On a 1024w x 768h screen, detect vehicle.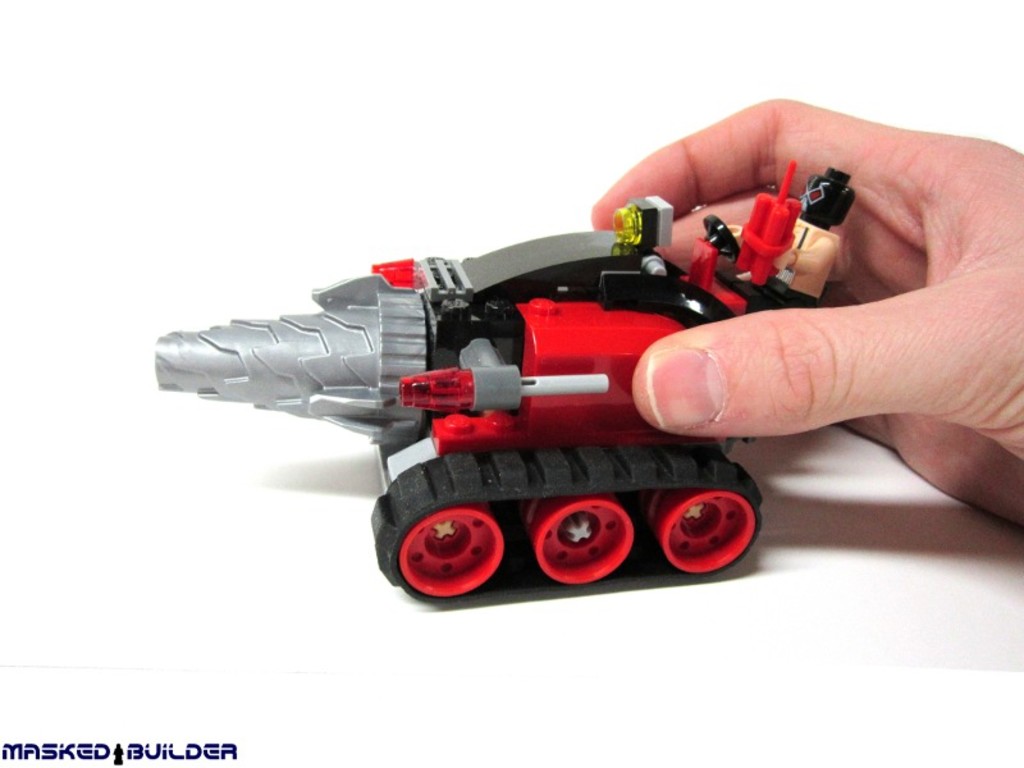
Rect(123, 179, 901, 598).
